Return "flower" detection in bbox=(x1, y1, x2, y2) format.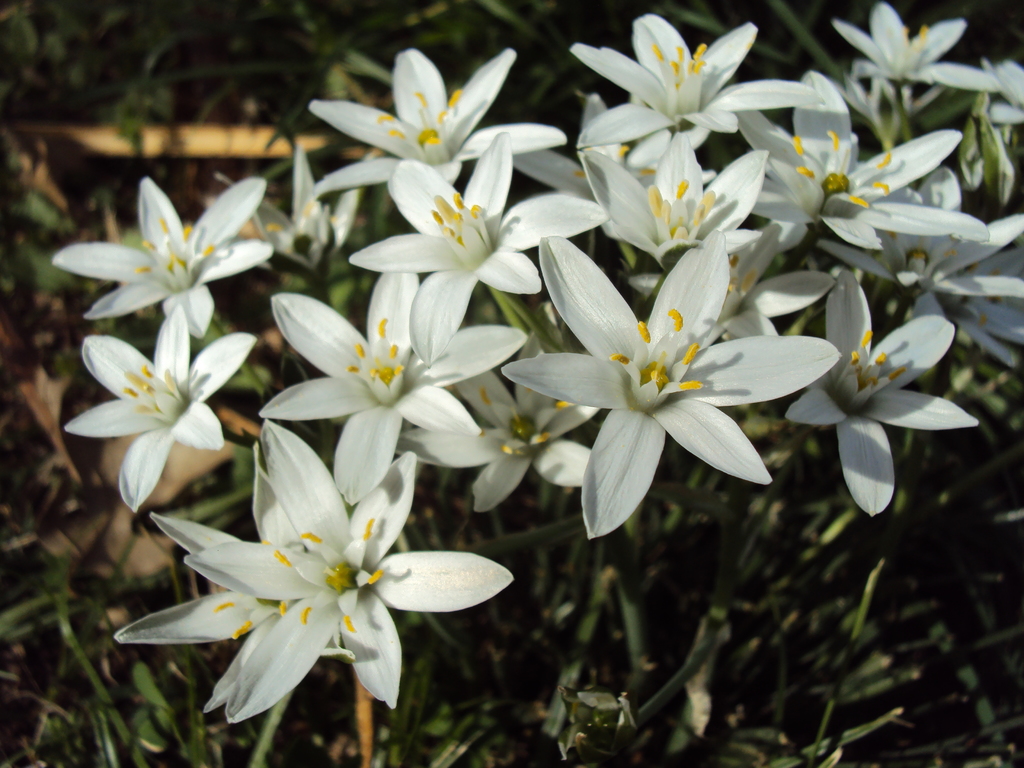
bbox=(444, 339, 611, 514).
